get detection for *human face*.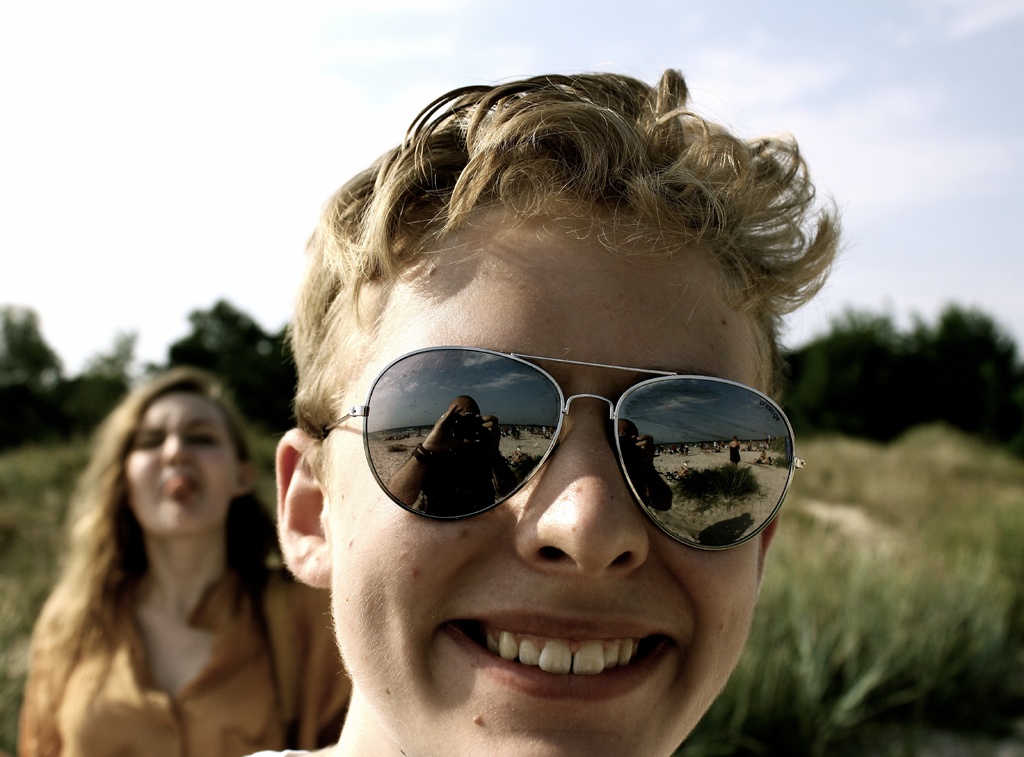
Detection: 112 386 236 534.
